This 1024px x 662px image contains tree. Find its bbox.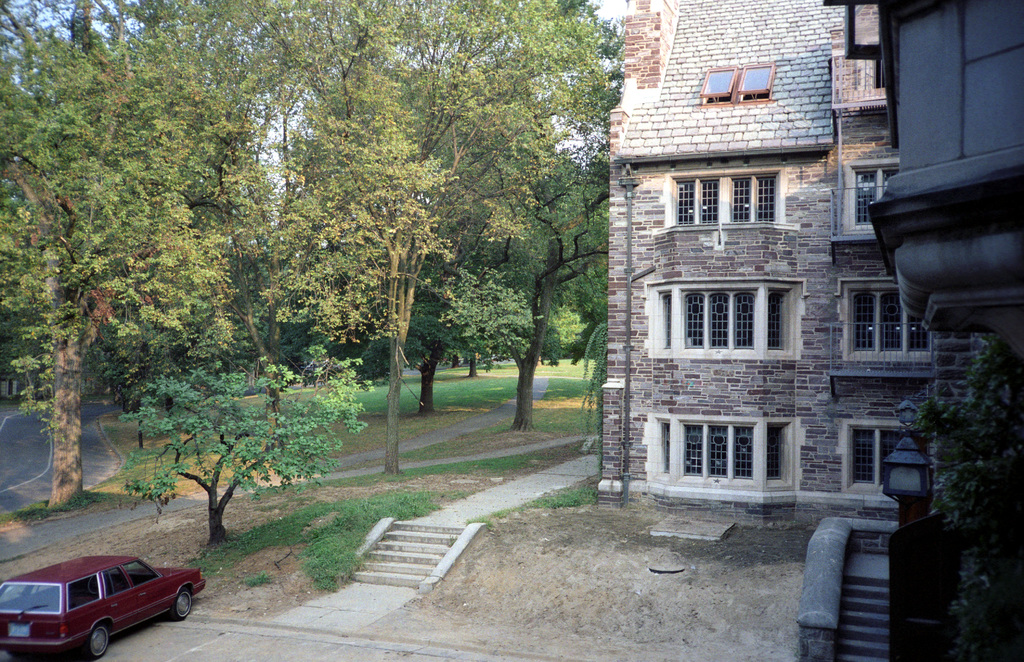
376 130 514 413.
